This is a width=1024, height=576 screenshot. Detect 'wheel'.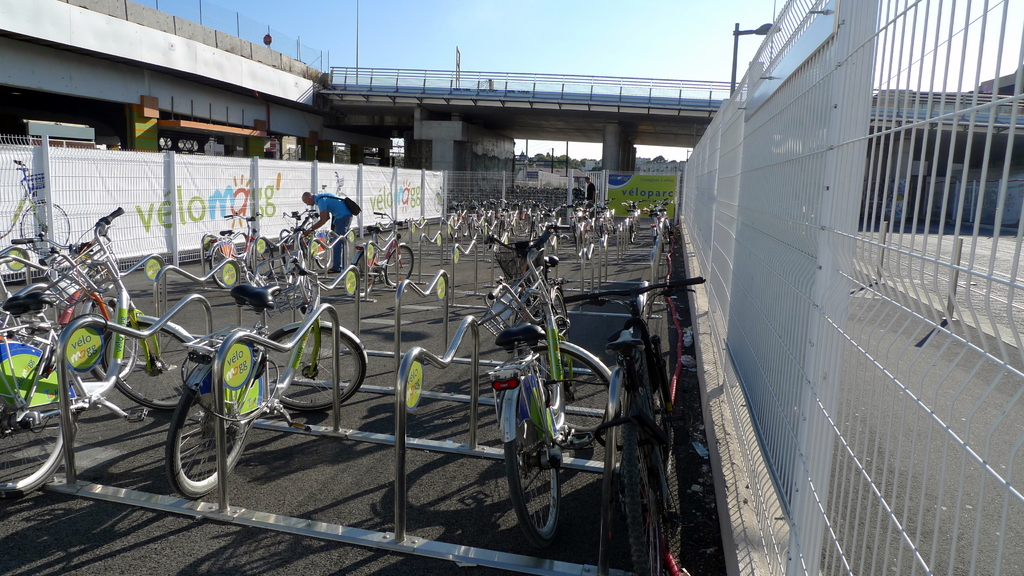
(17,201,68,257).
